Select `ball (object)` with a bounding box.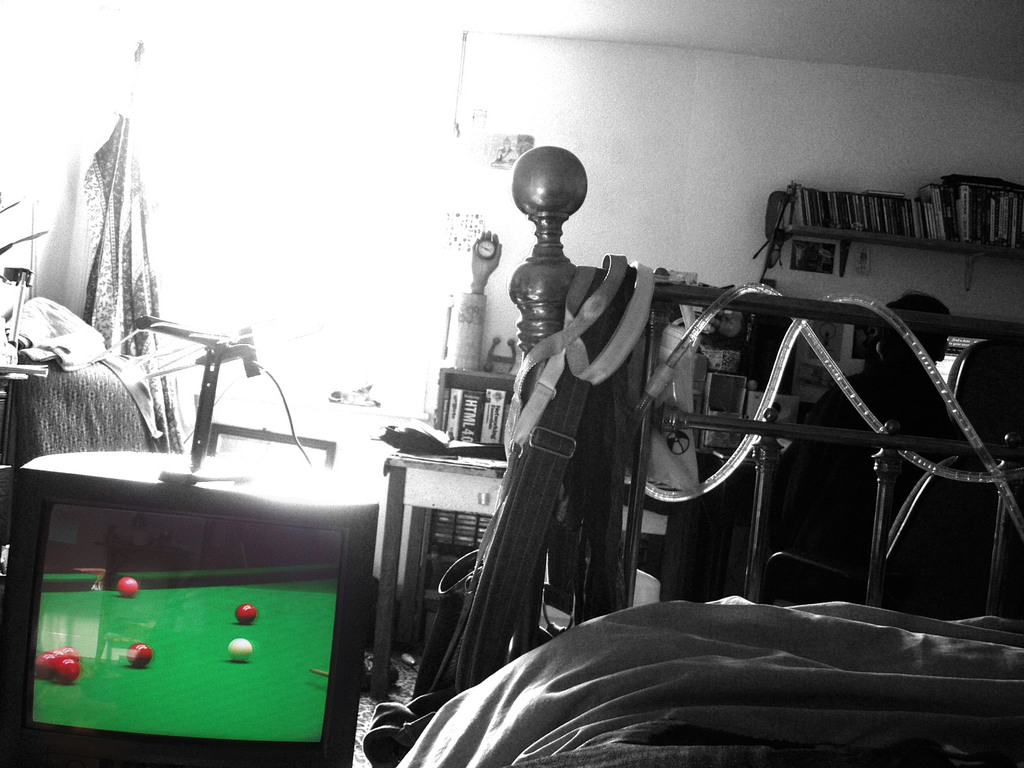
detection(128, 641, 153, 669).
